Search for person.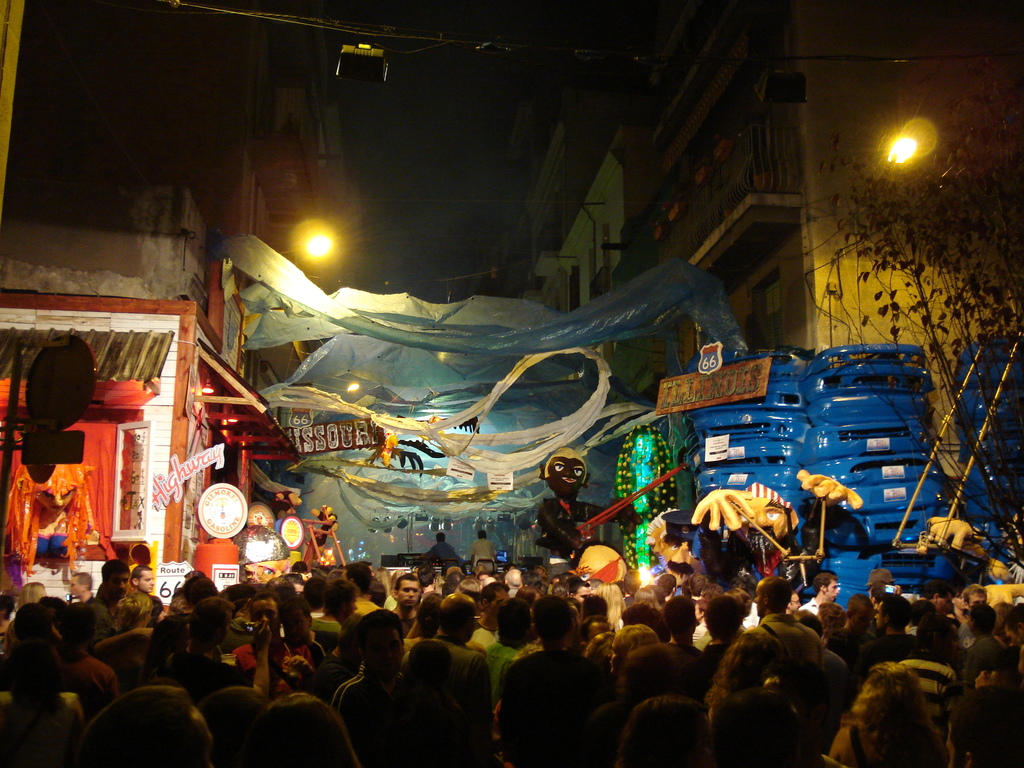
Found at rect(459, 583, 509, 676).
